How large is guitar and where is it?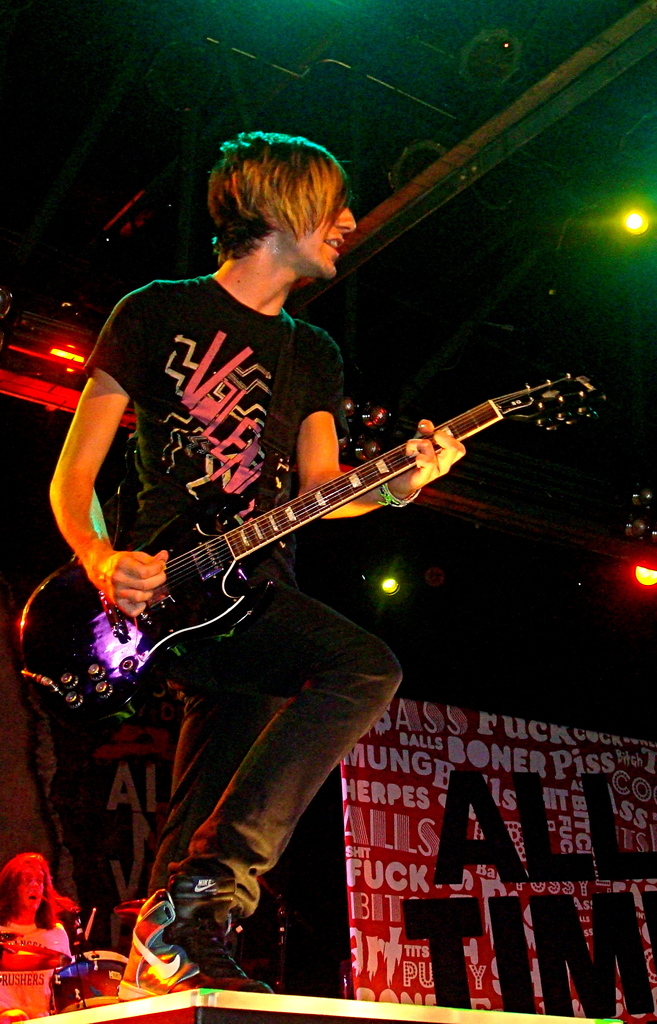
Bounding box: 36, 370, 583, 723.
